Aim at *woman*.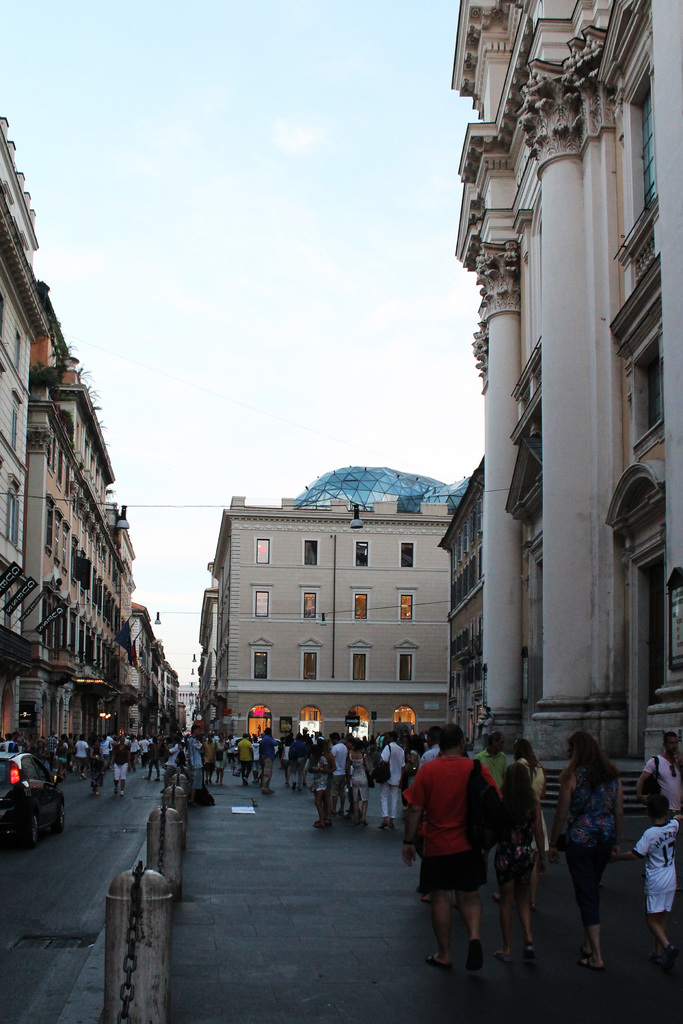
Aimed at 547:720:641:959.
